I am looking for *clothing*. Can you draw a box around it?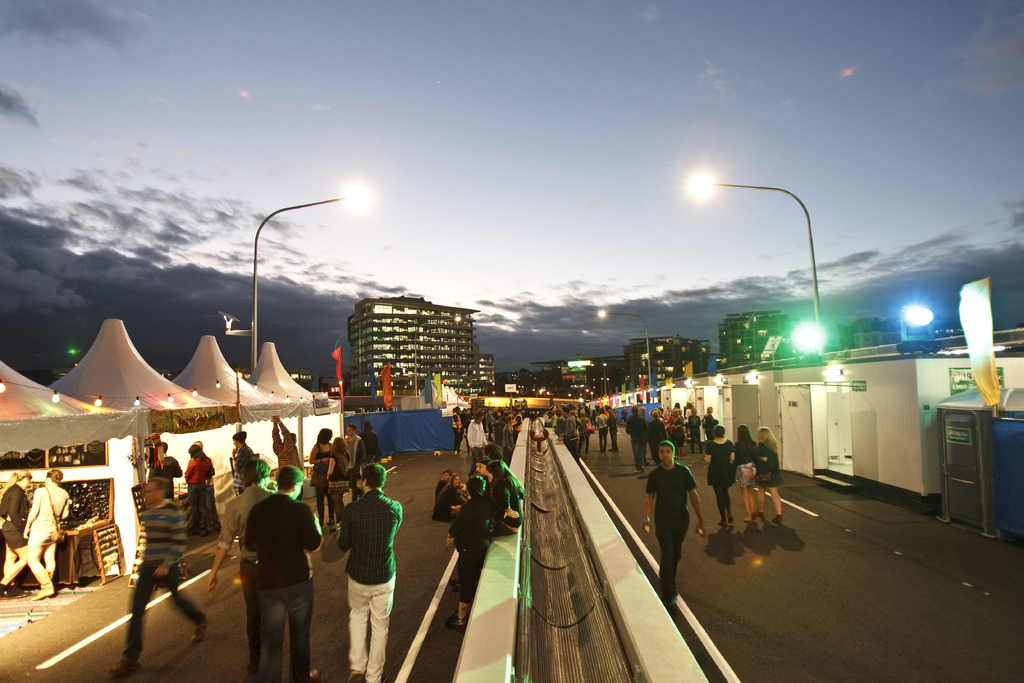
Sure, the bounding box is {"left": 558, "top": 418, "right": 566, "bottom": 438}.
